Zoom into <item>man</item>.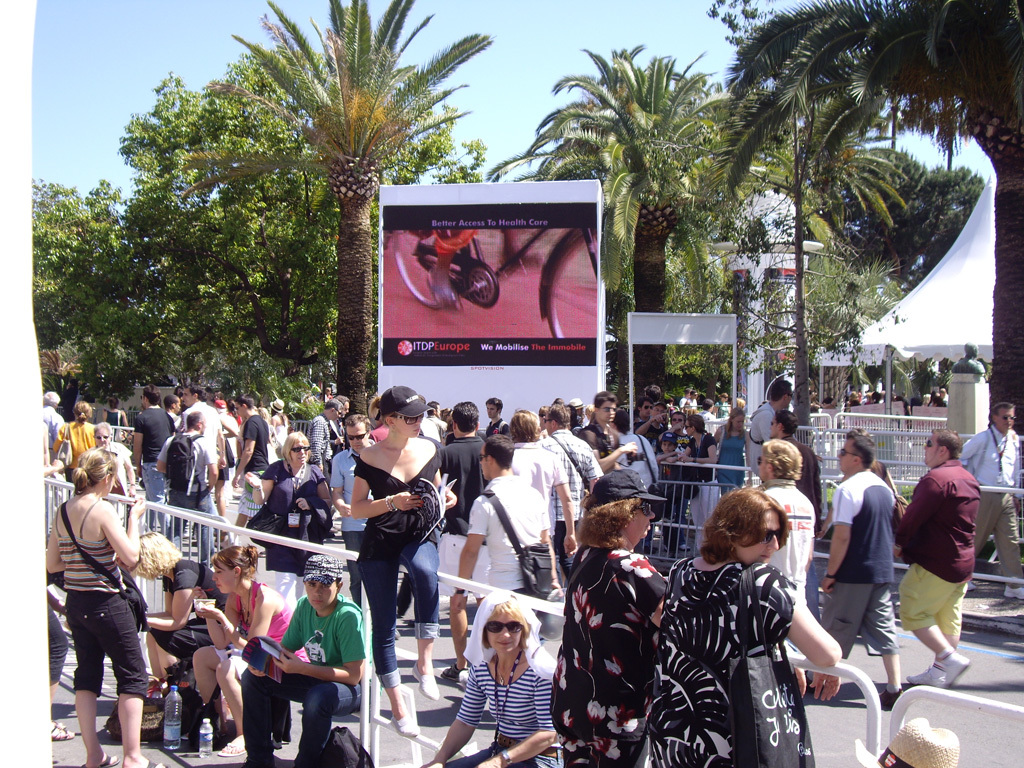
Zoom target: 938:385:948:409.
